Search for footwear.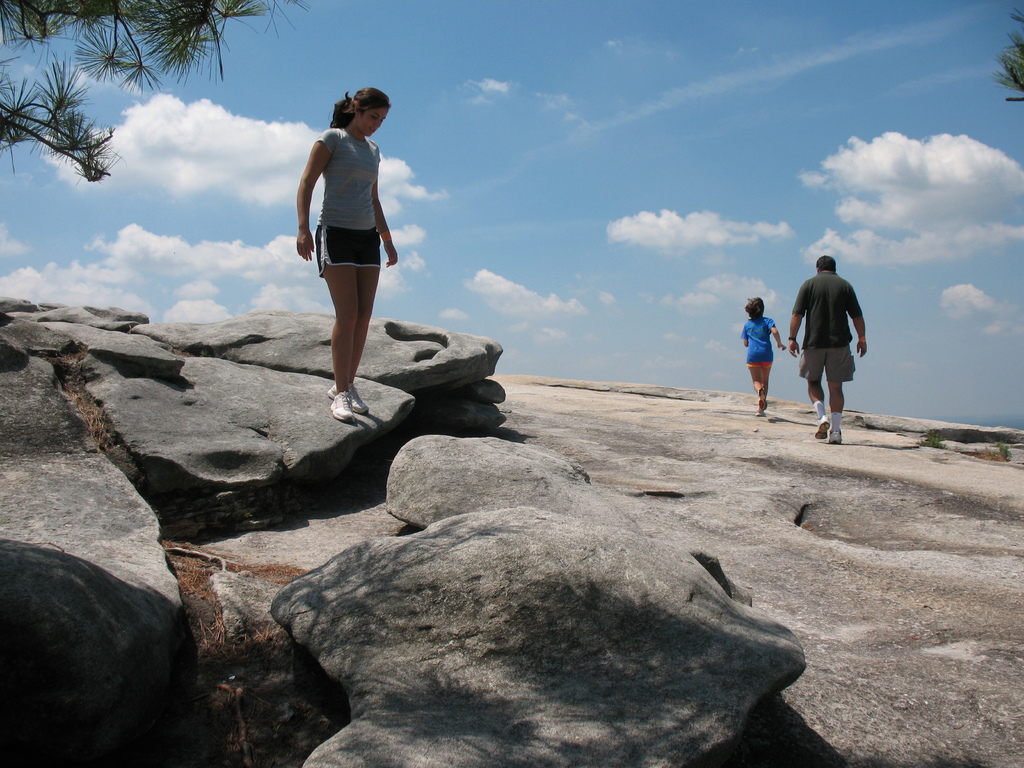
Found at detection(829, 426, 845, 442).
